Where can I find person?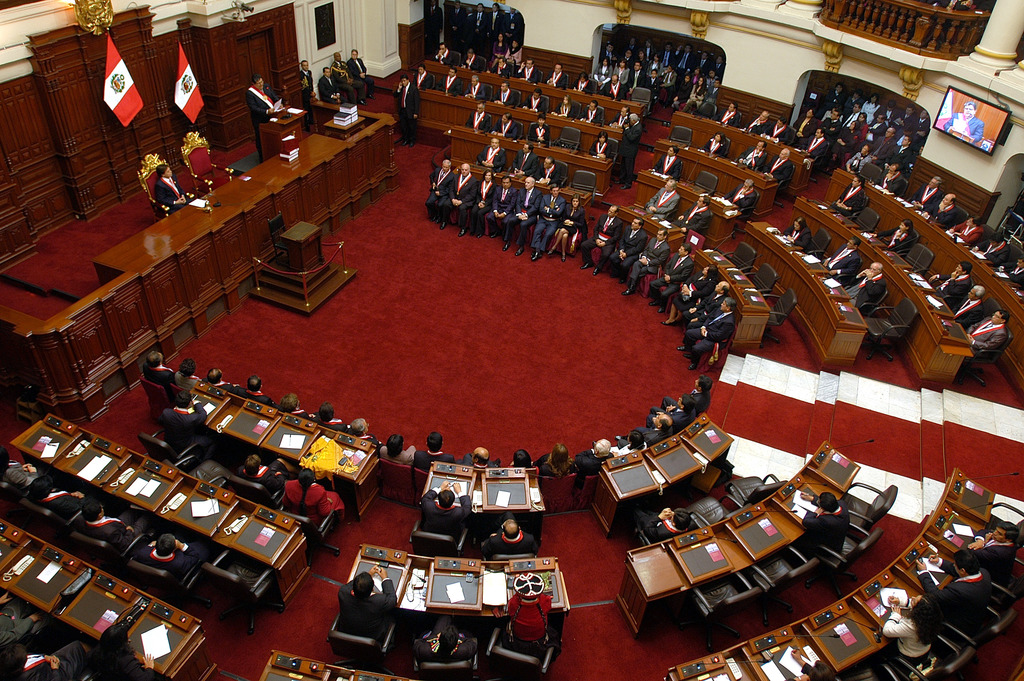
You can find it at crop(527, 117, 548, 147).
